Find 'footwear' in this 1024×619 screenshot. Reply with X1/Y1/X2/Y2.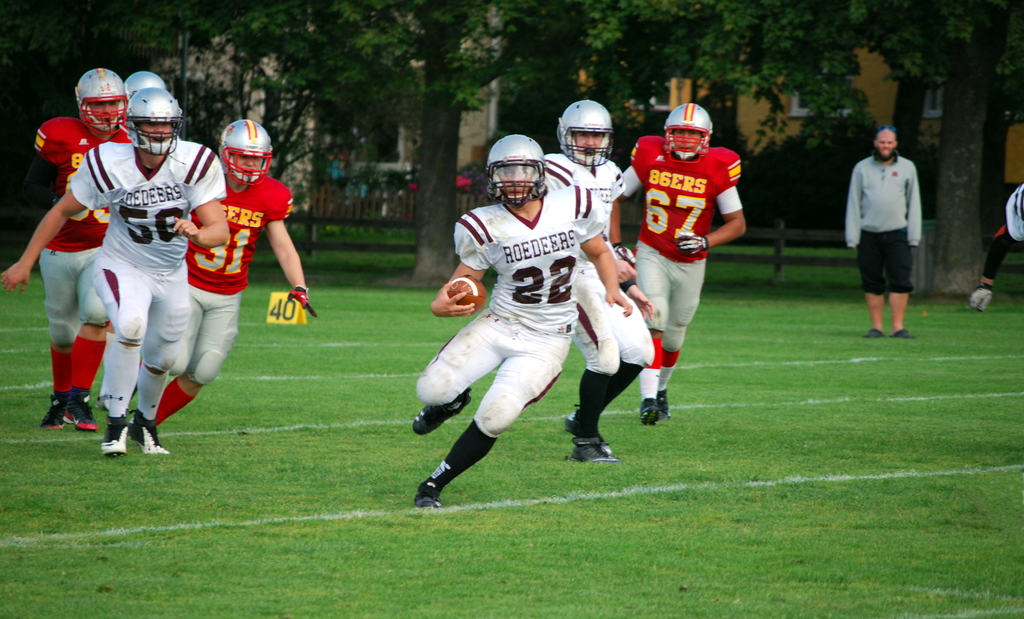
863/328/884/340.
